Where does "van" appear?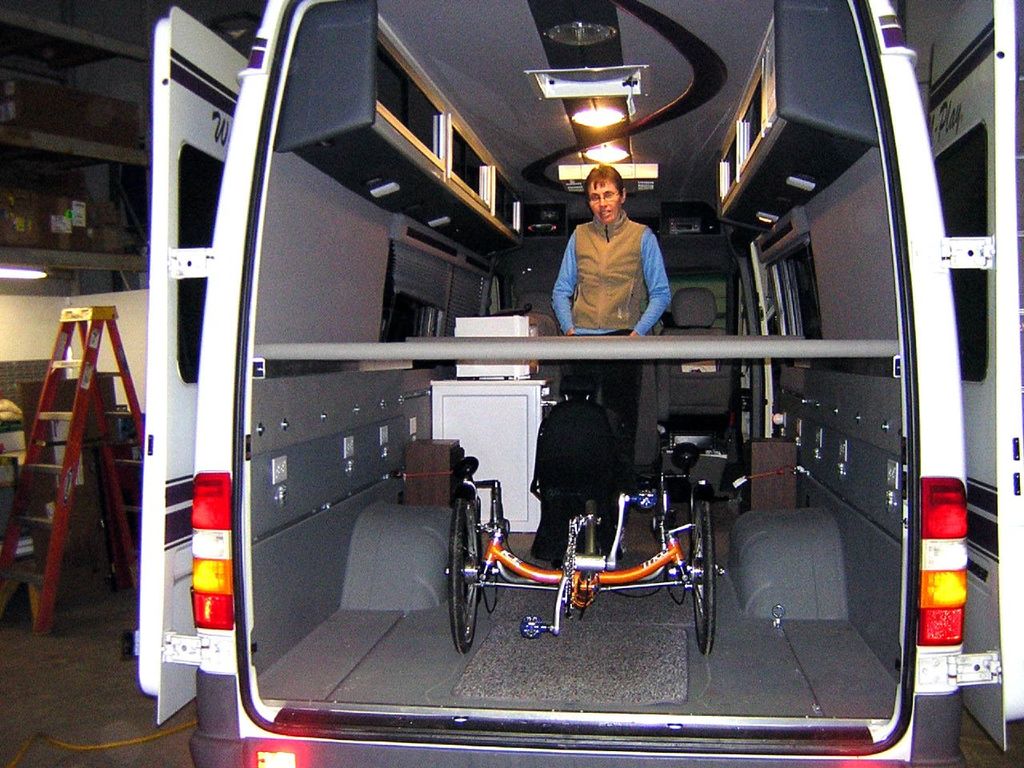
Appears at {"left": 121, "top": 0, "right": 1023, "bottom": 767}.
